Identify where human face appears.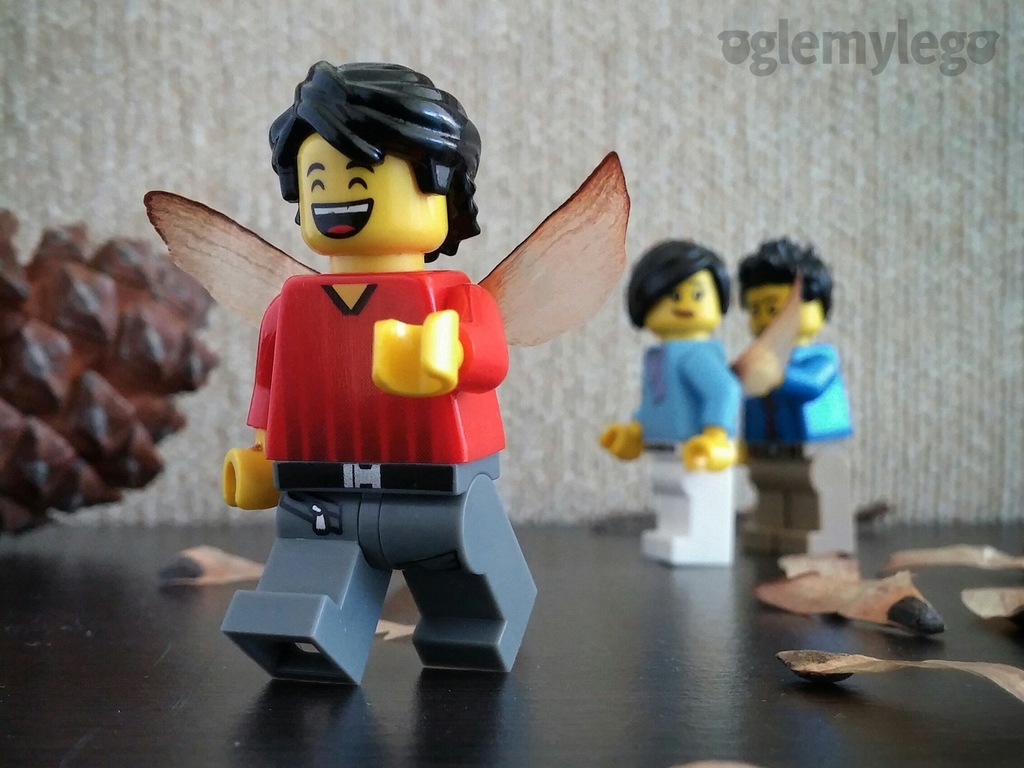
Appears at region(738, 285, 821, 337).
